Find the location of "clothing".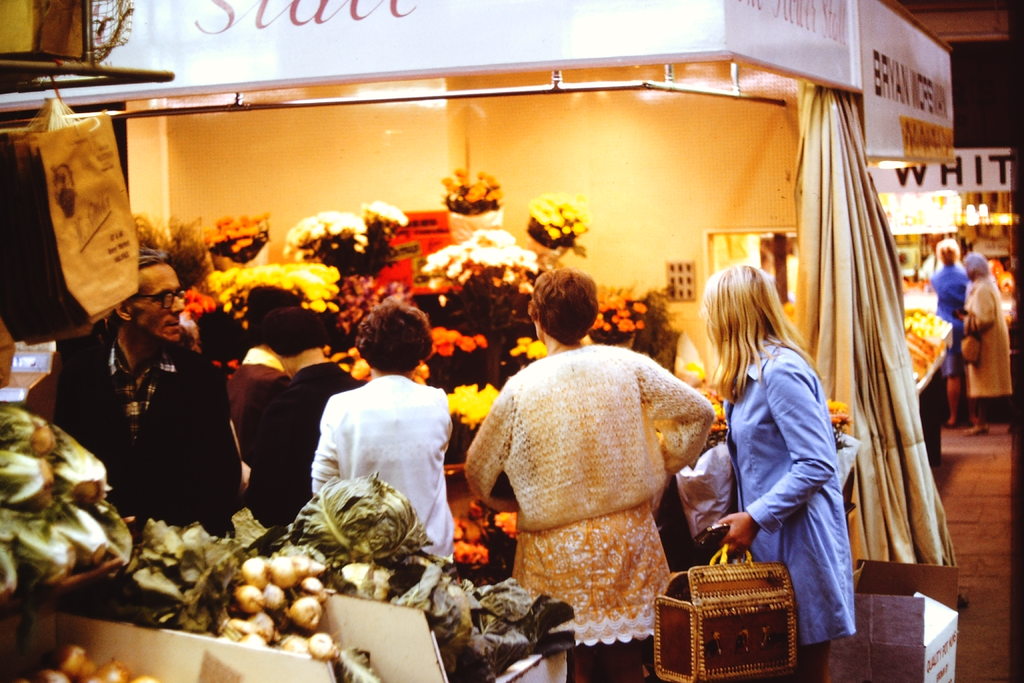
Location: 961,268,1012,392.
